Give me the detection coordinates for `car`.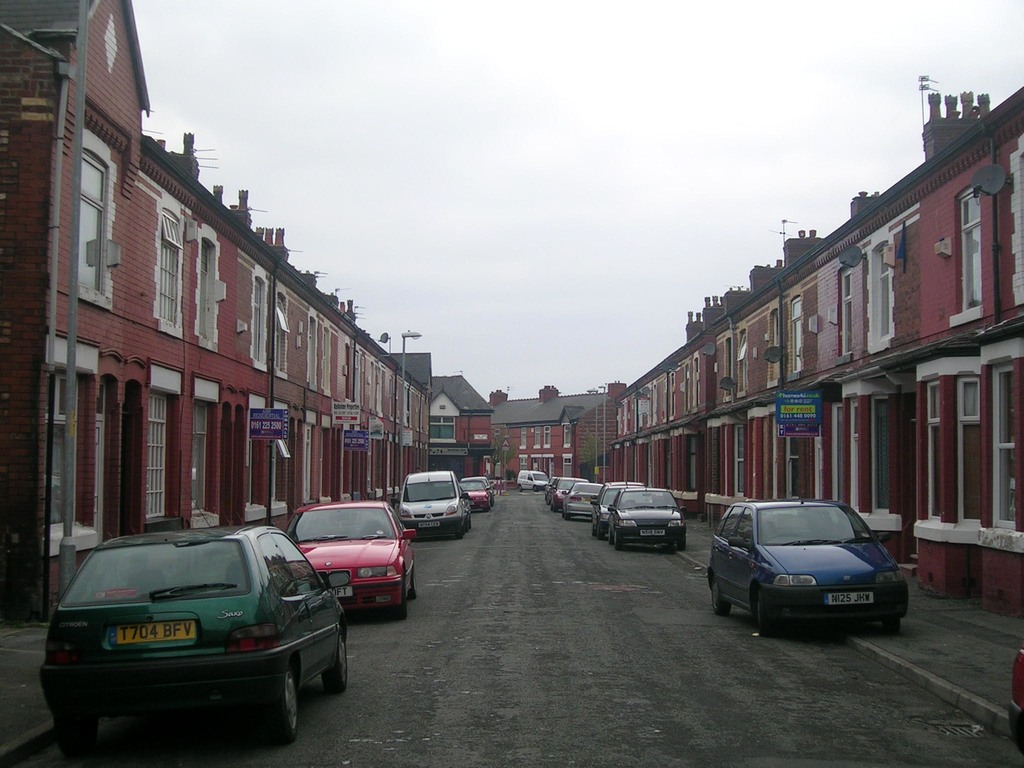
Rect(400, 470, 471, 538).
